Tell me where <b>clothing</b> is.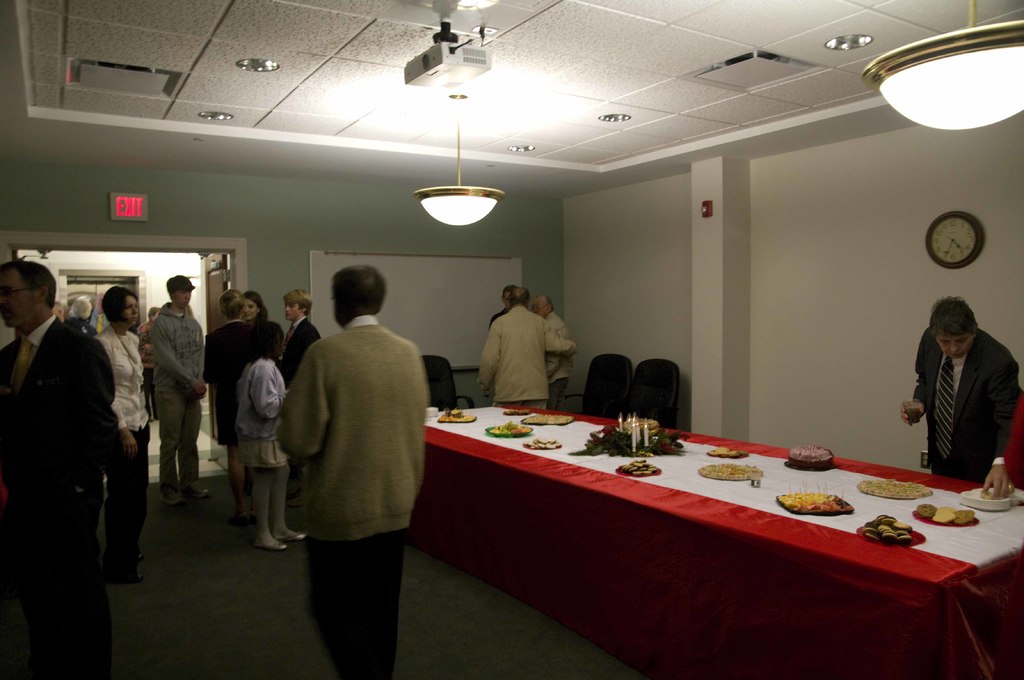
<b>clothing</b> is at bbox=[0, 318, 117, 679].
